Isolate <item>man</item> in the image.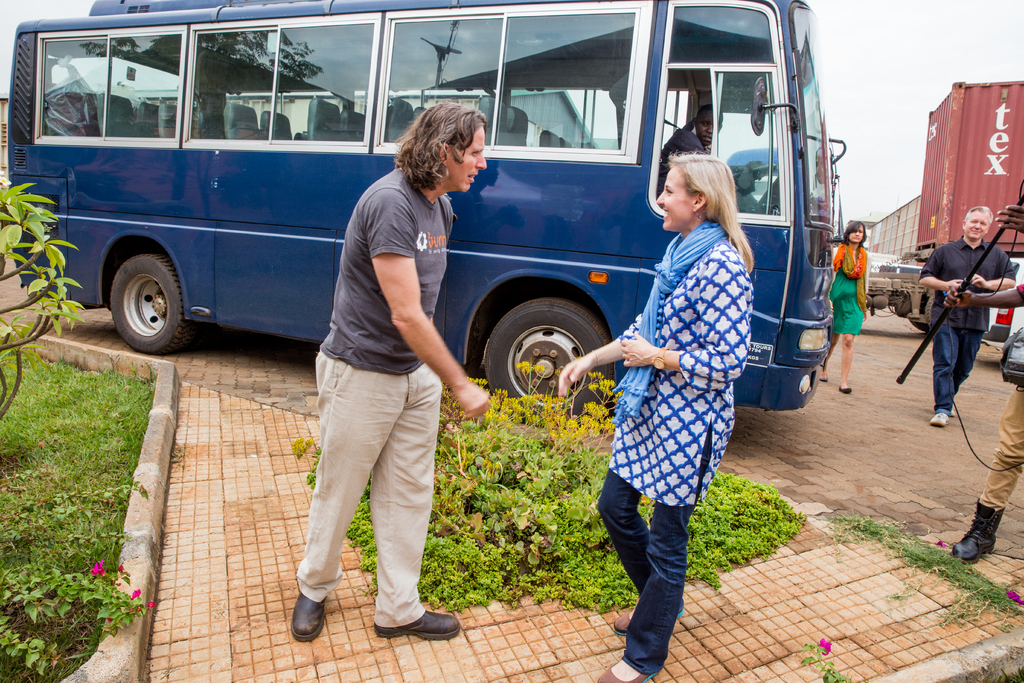
Isolated region: pyautogui.locateOnScreen(918, 204, 1016, 427).
